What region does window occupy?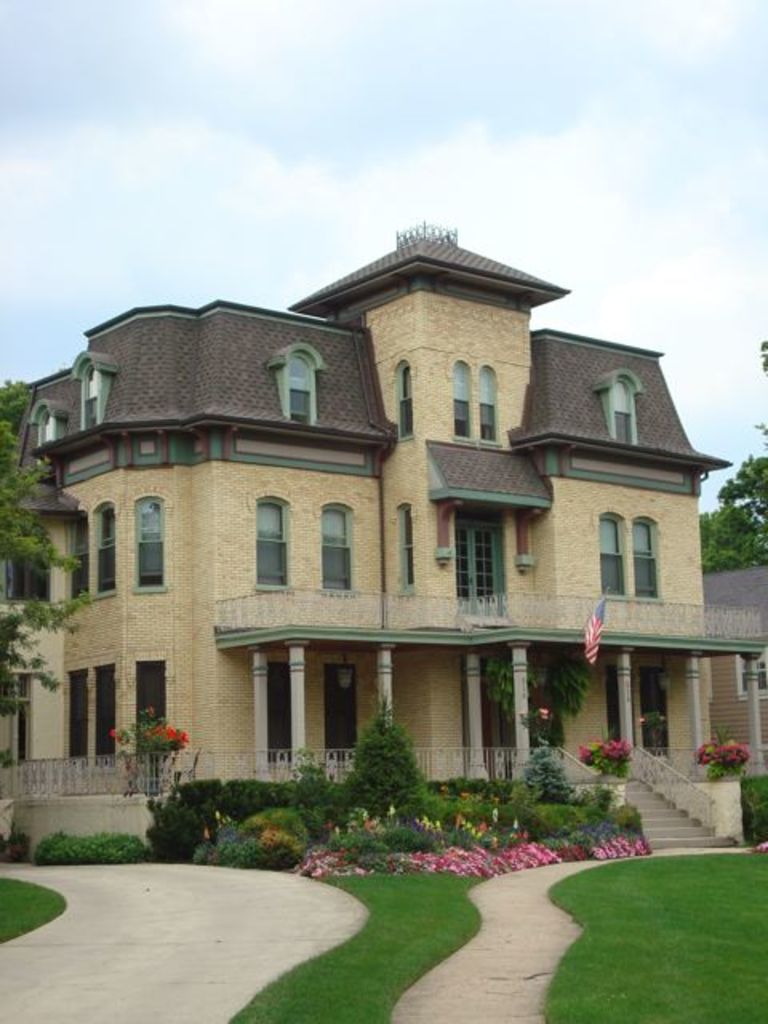
[93,499,117,597].
